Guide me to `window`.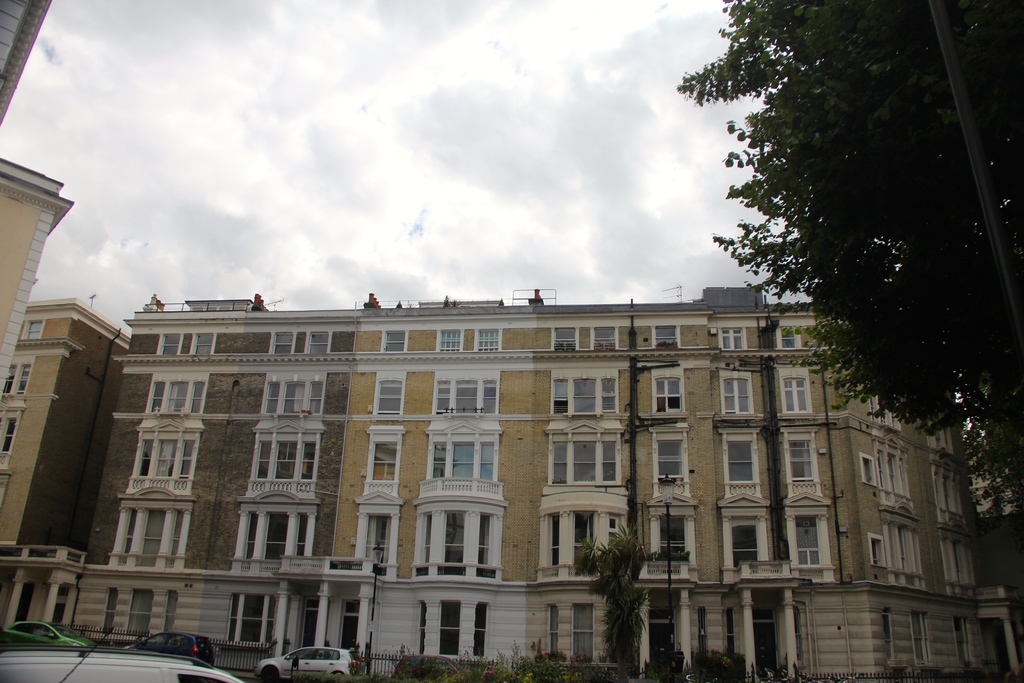
Guidance: 880, 610, 901, 665.
